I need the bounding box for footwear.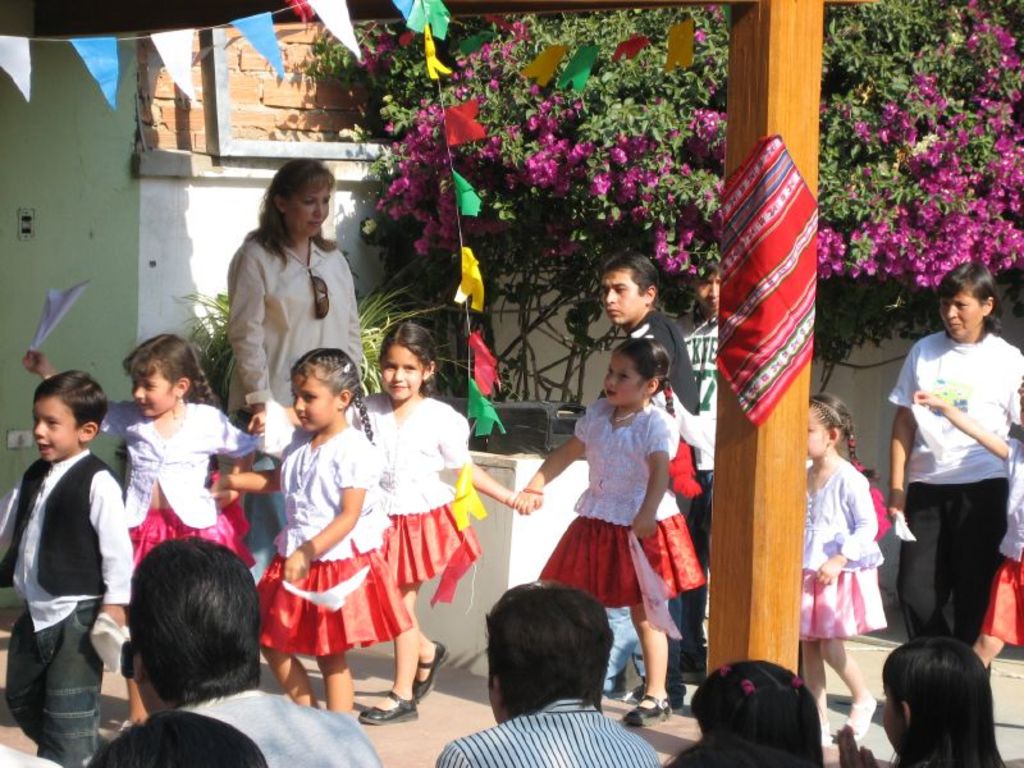
Here it is: Rect(625, 689, 668, 726).
